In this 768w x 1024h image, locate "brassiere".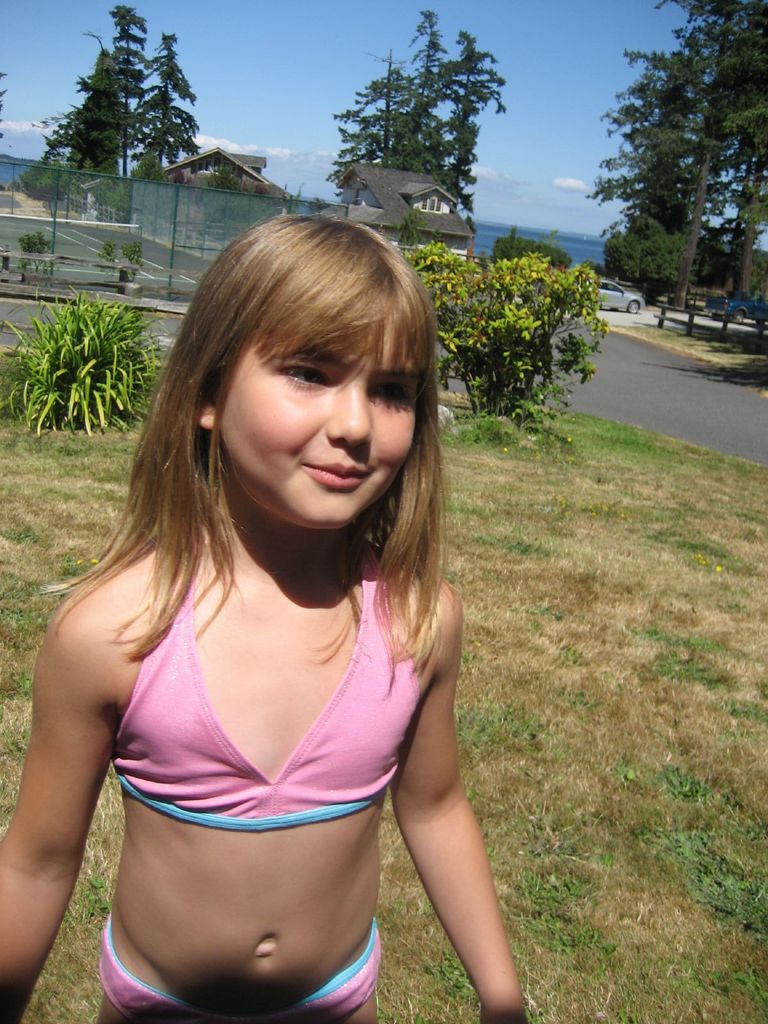
Bounding box: (107, 531, 417, 836).
